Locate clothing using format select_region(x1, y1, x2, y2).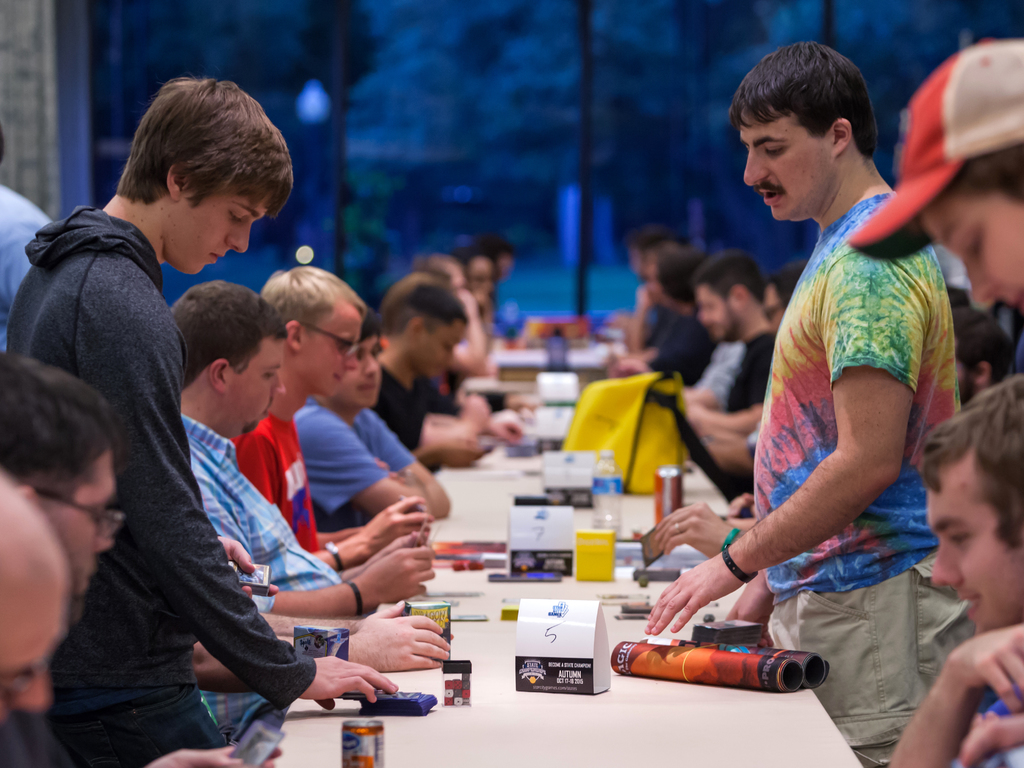
select_region(221, 409, 323, 545).
